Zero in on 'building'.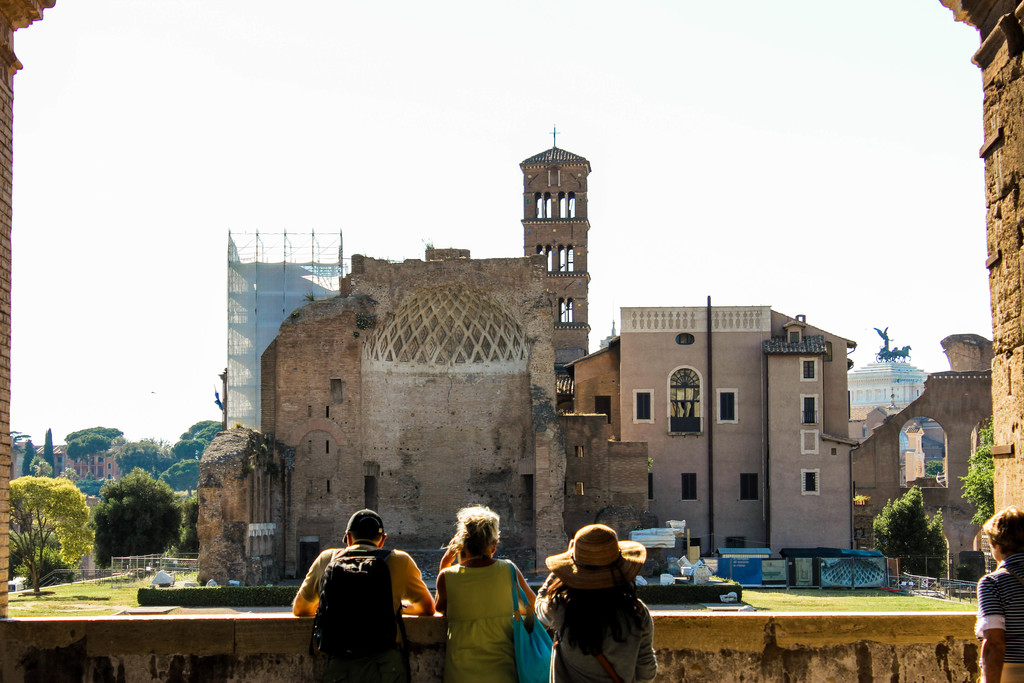
Zeroed in: 190, 247, 646, 587.
